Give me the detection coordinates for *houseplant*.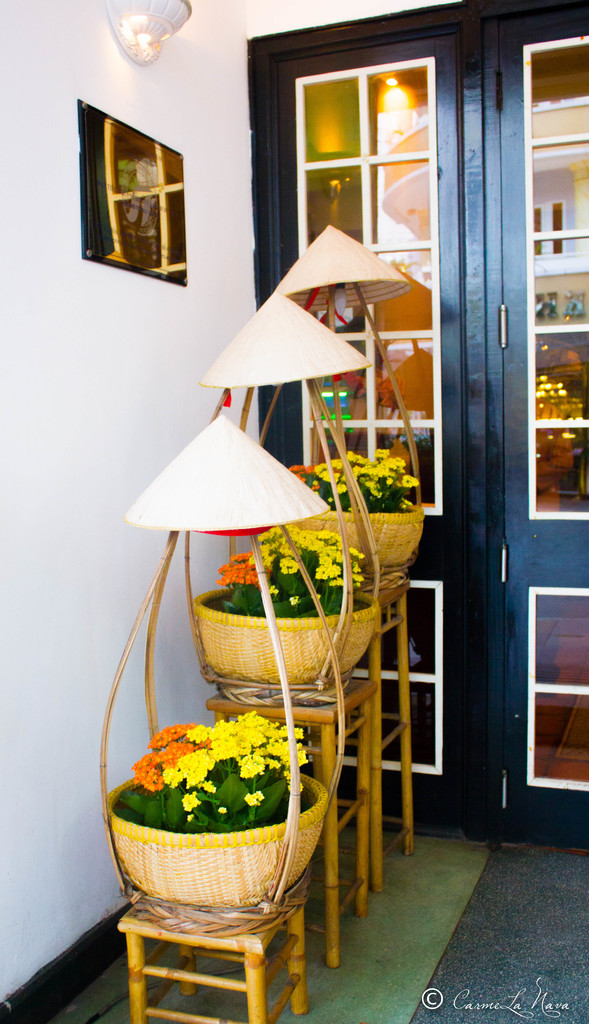
BBox(279, 444, 425, 563).
